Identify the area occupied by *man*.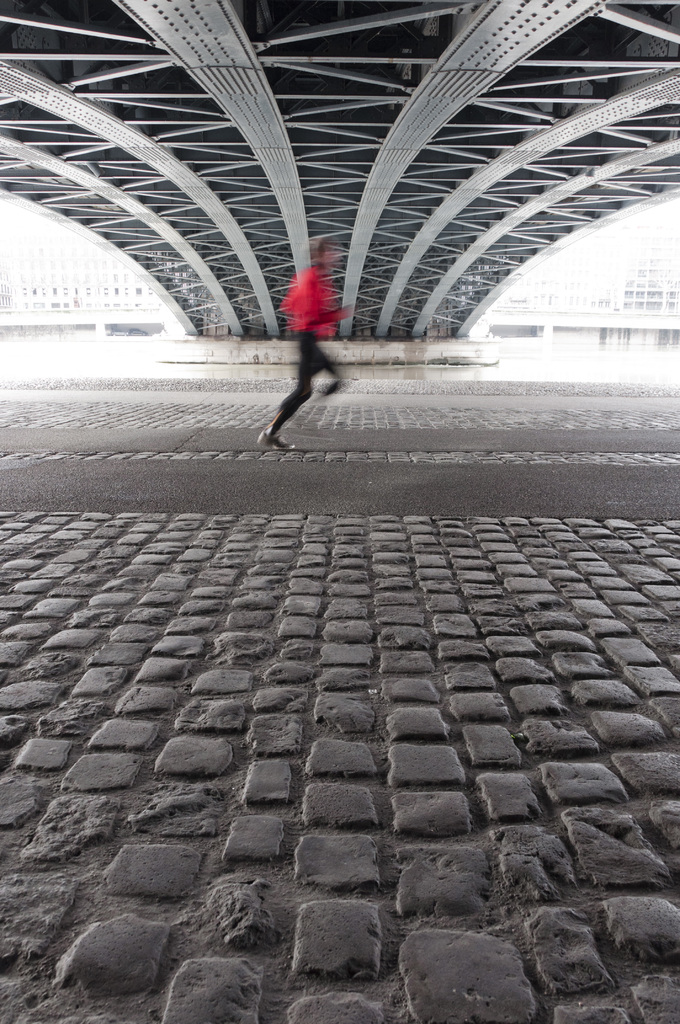
Area: x1=252 y1=238 x2=346 y2=456.
